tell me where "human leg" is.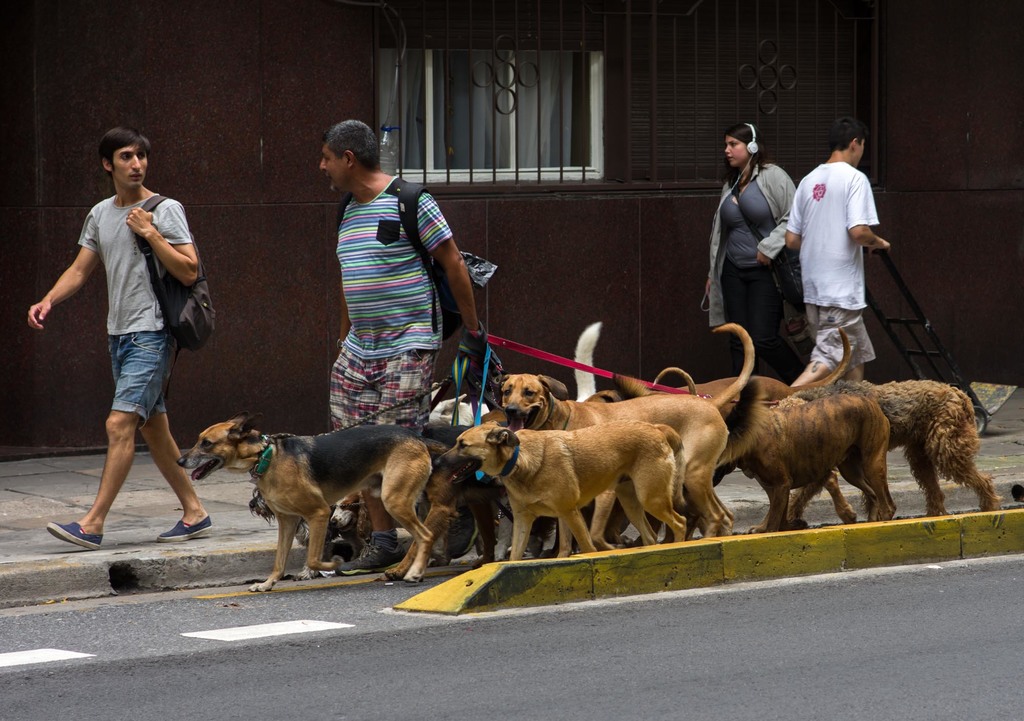
"human leg" is at [378,353,477,560].
